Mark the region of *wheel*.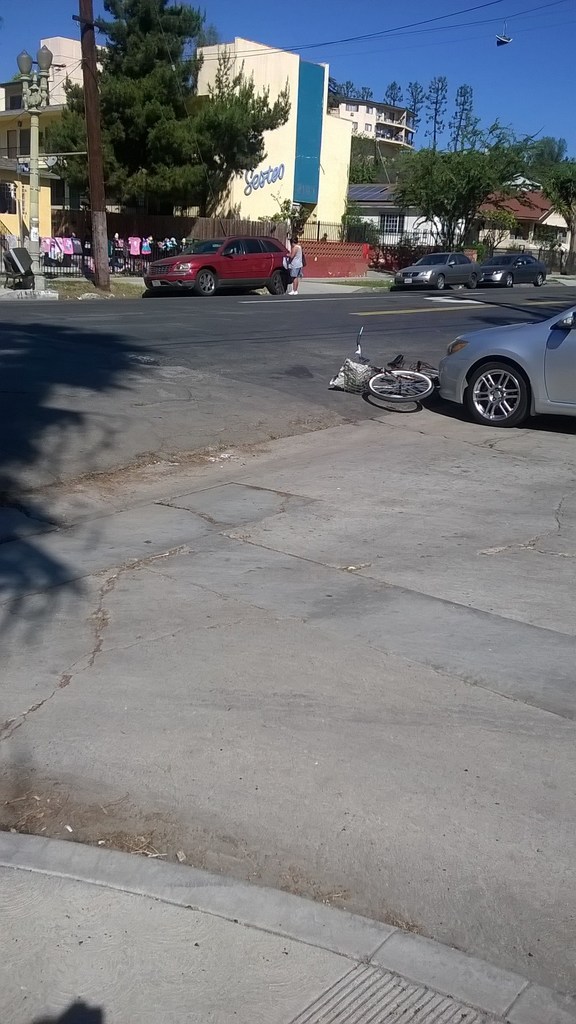
Region: l=461, t=360, r=534, b=428.
